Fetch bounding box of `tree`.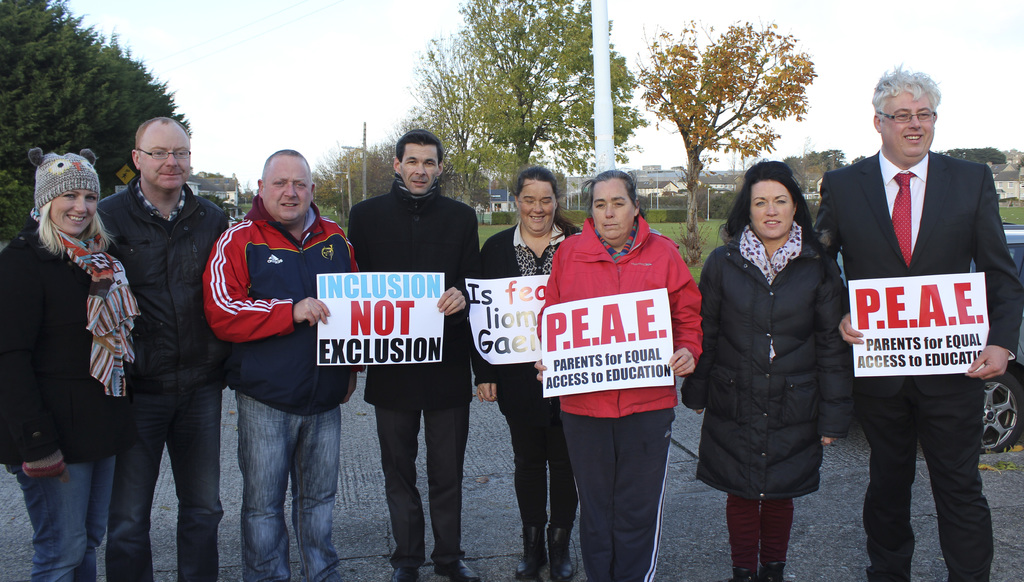
Bbox: x1=621, y1=8, x2=817, y2=267.
